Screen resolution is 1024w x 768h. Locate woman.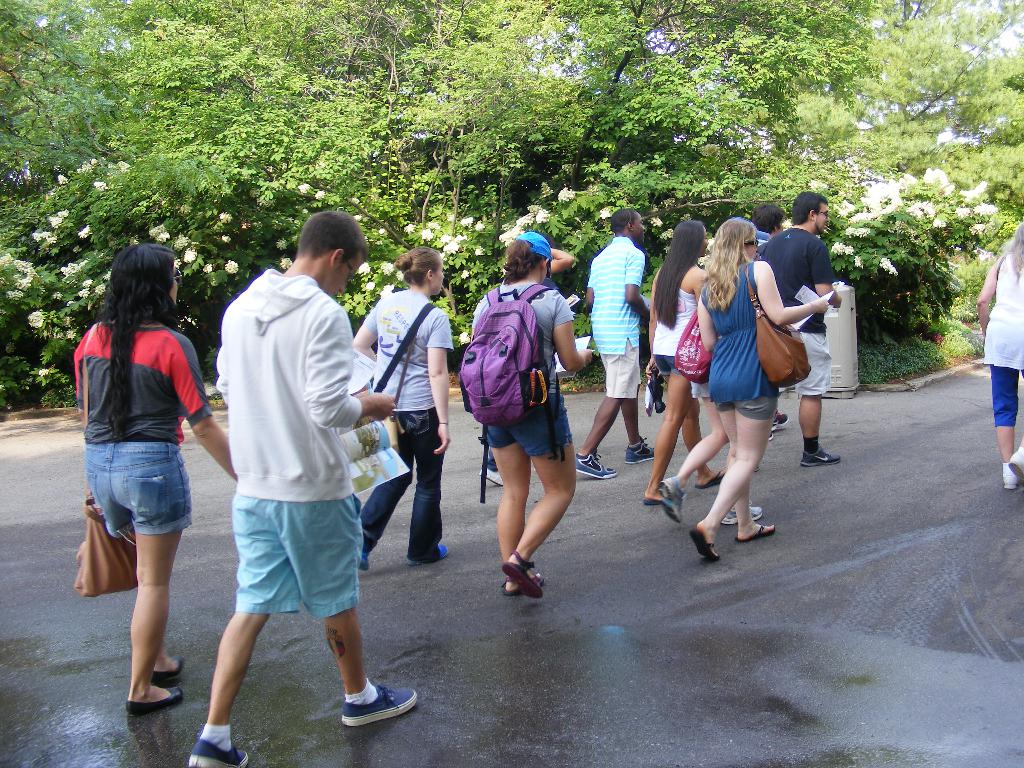
x1=686 y1=216 x2=840 y2=569.
